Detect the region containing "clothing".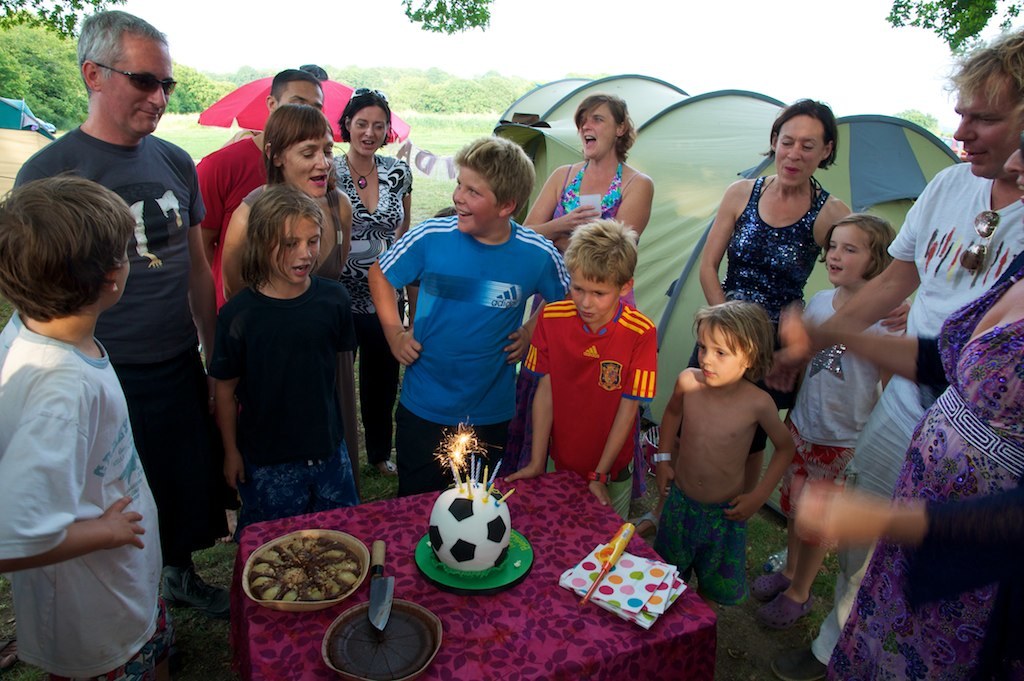
[374, 221, 576, 426].
